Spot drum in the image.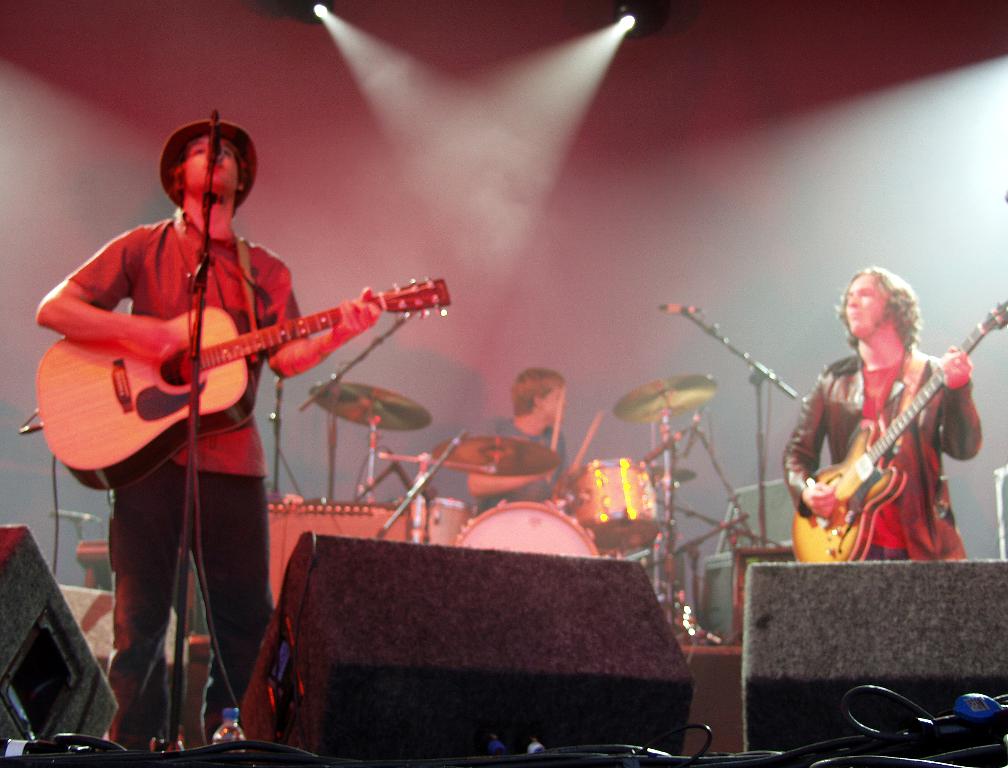
drum found at x1=387 y1=490 x2=469 y2=540.
